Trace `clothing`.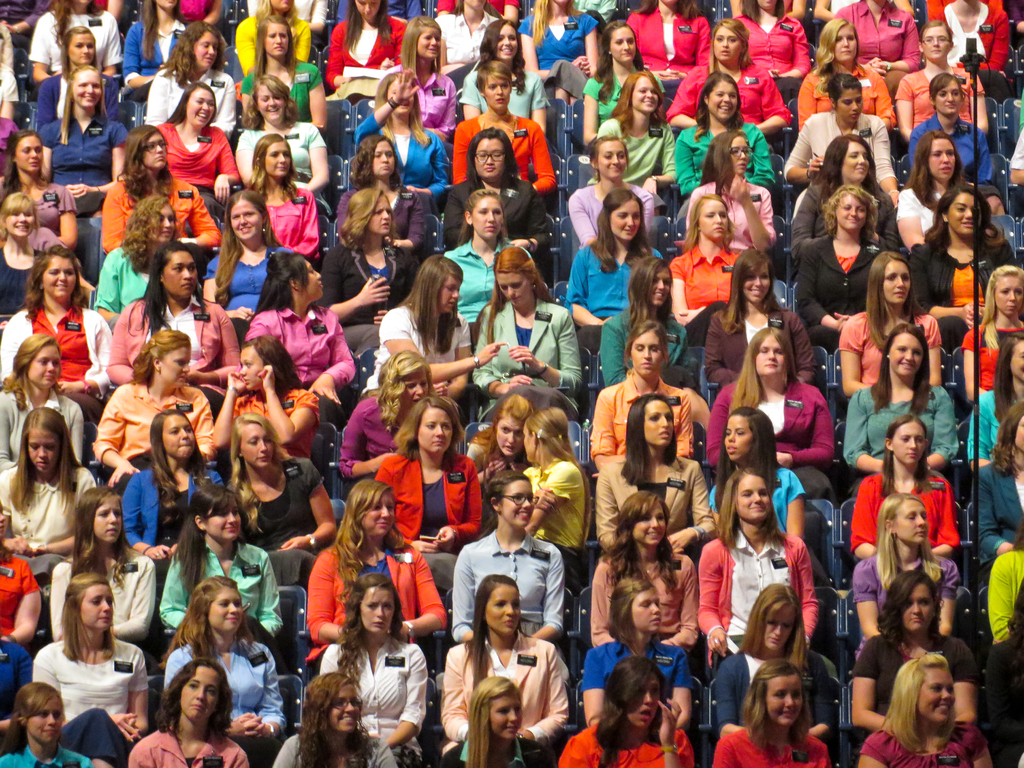
Traced to pyautogui.locateOnScreen(324, 13, 417, 104).
